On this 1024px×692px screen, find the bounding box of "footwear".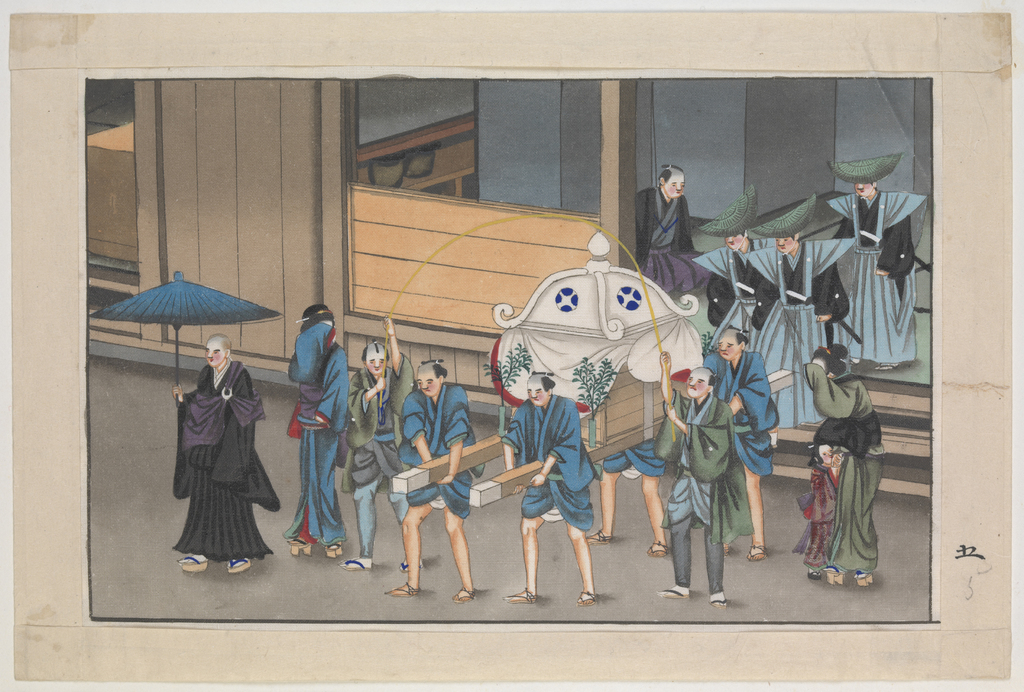
Bounding box: {"x1": 180, "y1": 556, "x2": 209, "y2": 572}.
